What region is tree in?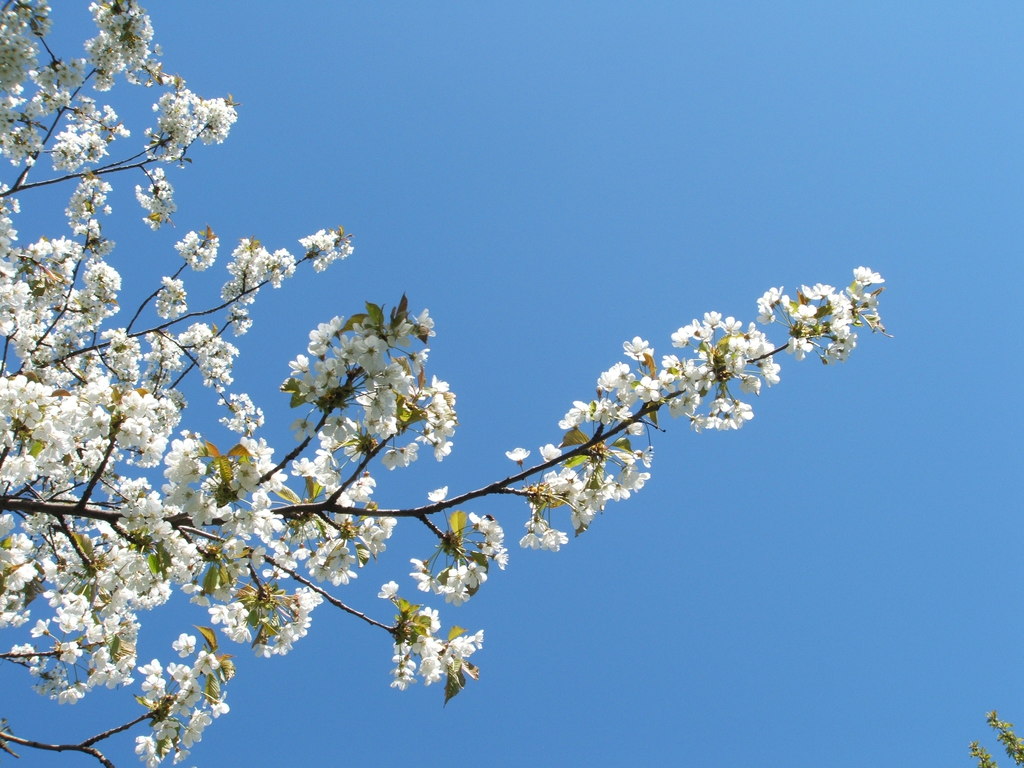
bbox=(40, 93, 934, 749).
